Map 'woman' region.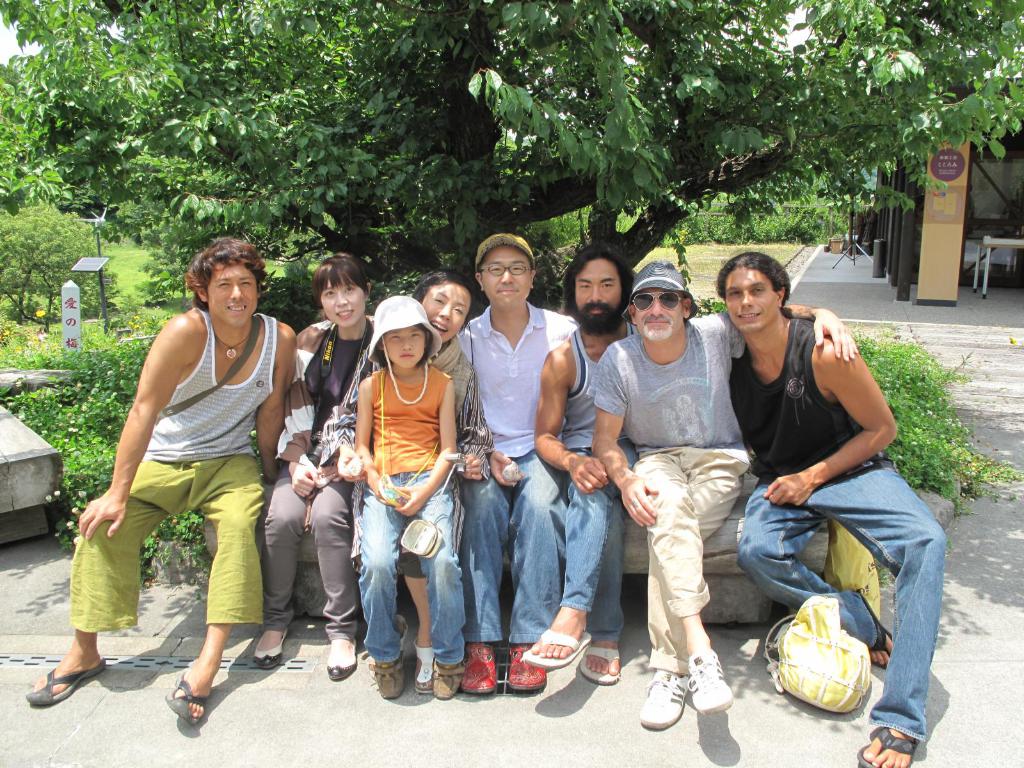
Mapped to (253, 252, 379, 679).
